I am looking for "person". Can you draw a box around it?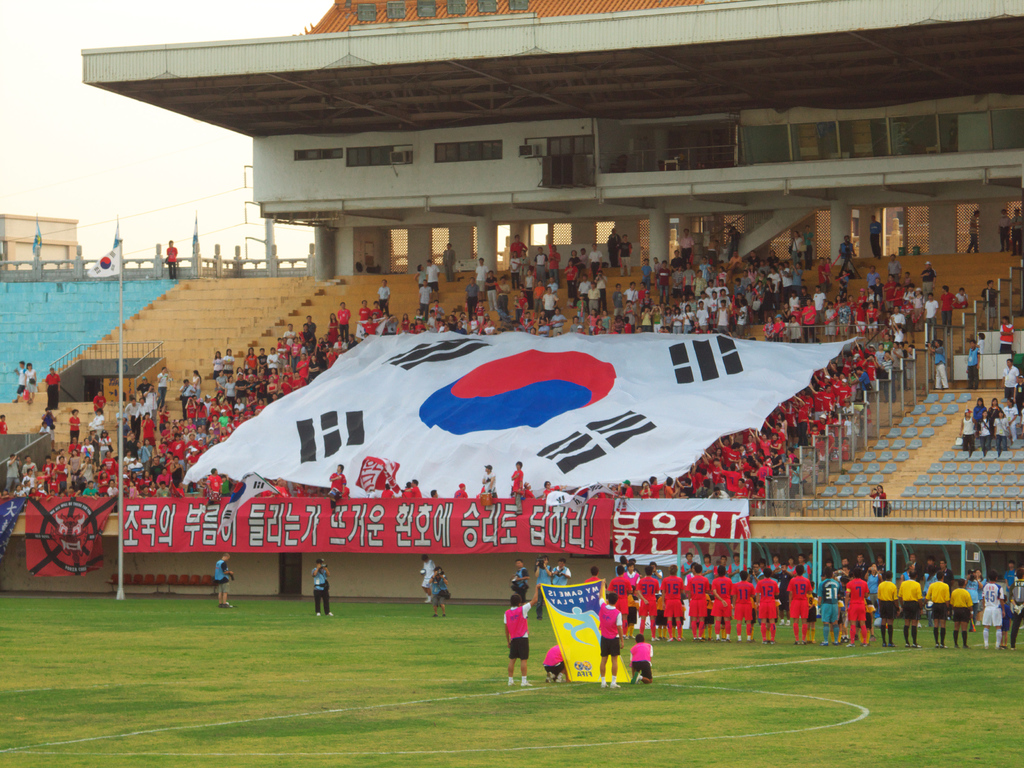
Sure, the bounding box is locate(557, 560, 576, 596).
